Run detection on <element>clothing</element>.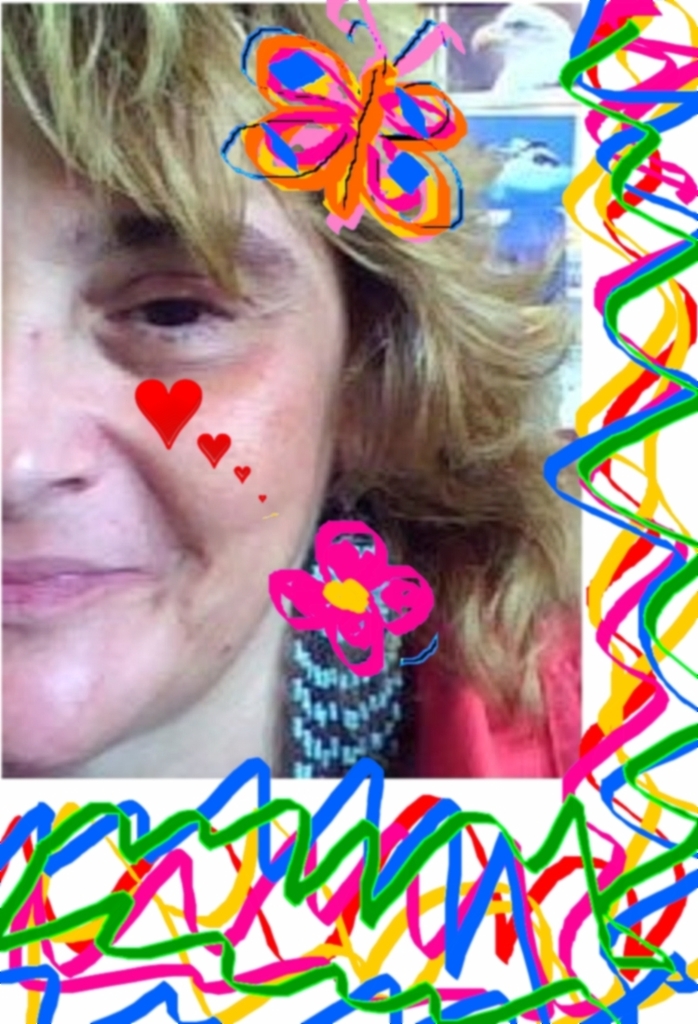
Result: region(390, 560, 597, 798).
